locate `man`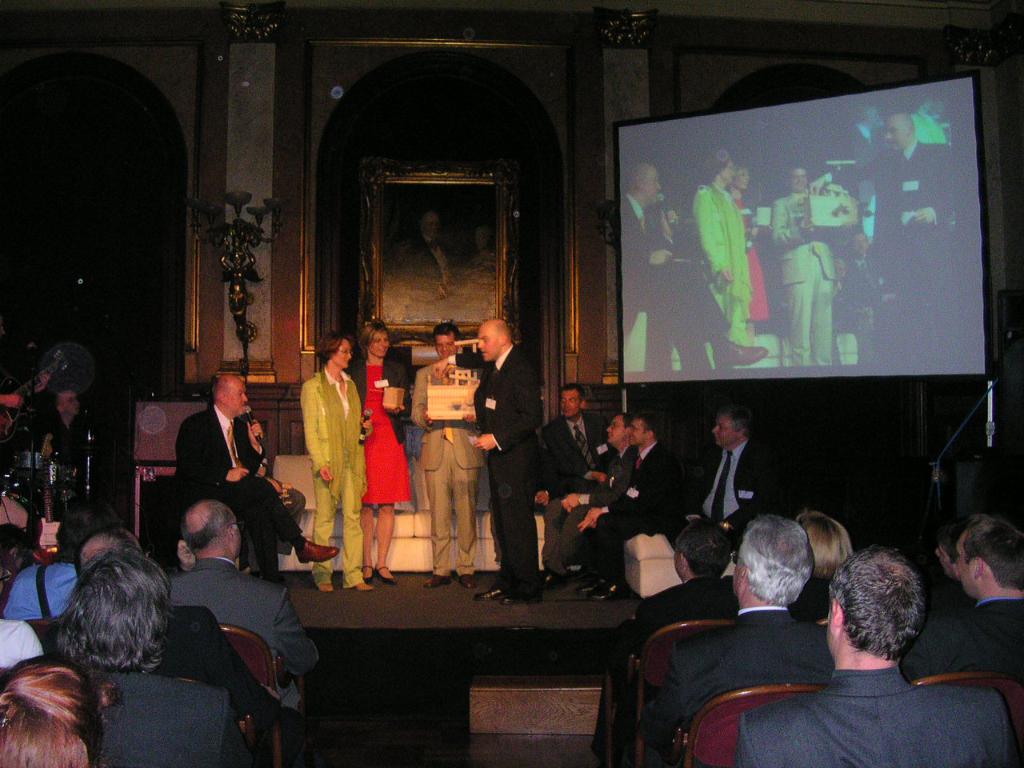
locate(622, 159, 766, 373)
